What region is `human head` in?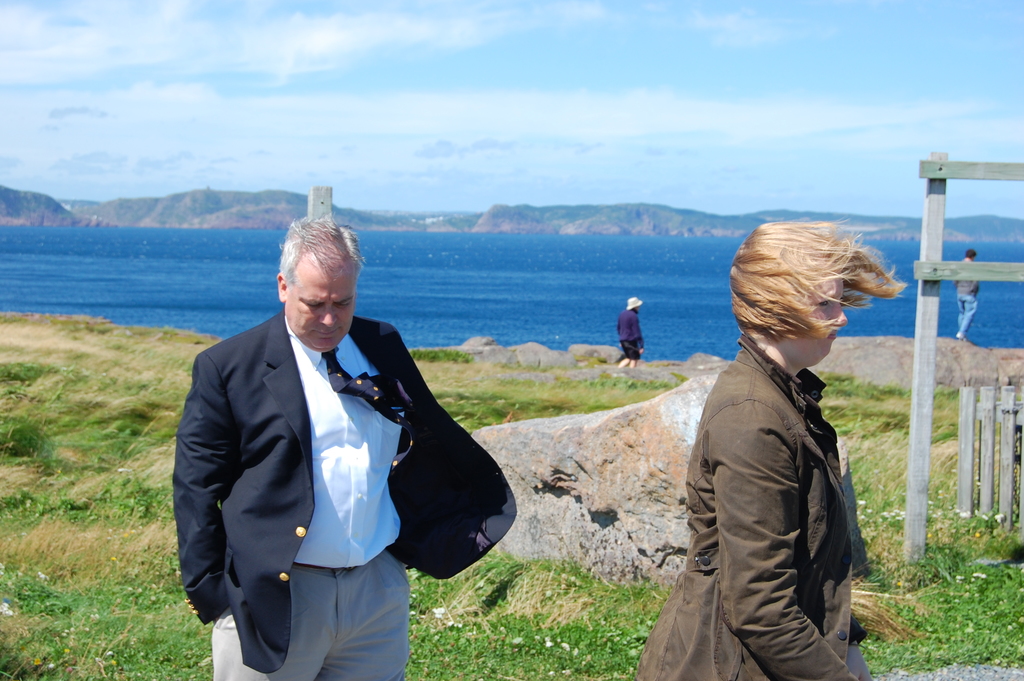
Rect(732, 218, 892, 382).
